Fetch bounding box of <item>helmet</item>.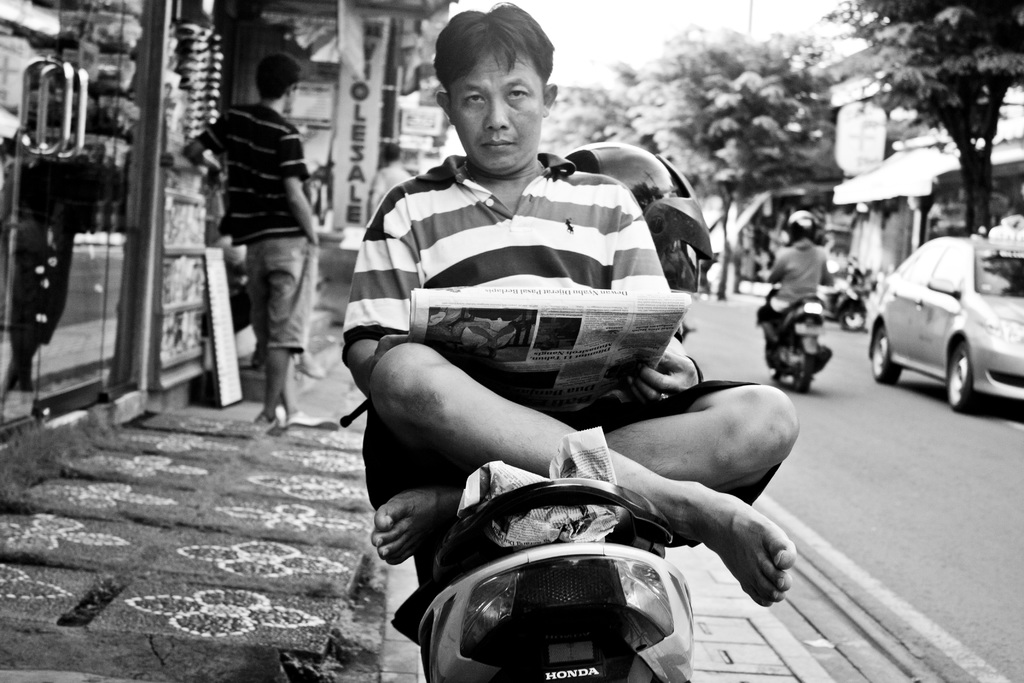
Bbox: 788:210:817:245.
